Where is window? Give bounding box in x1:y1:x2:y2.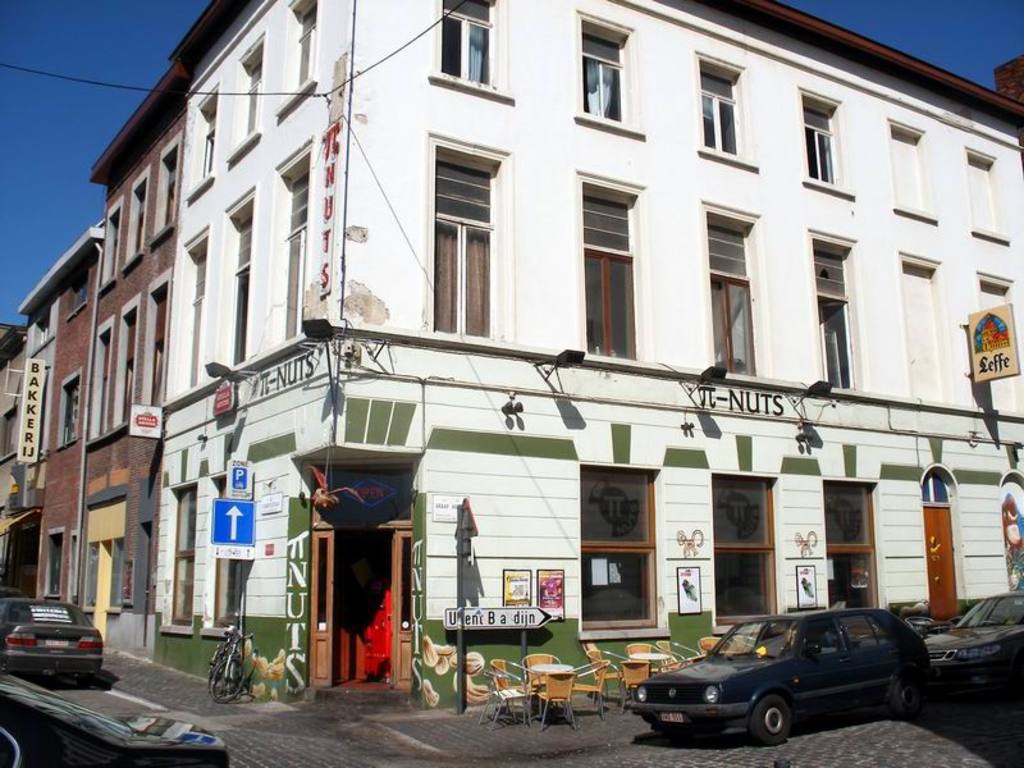
283:165:319:344.
